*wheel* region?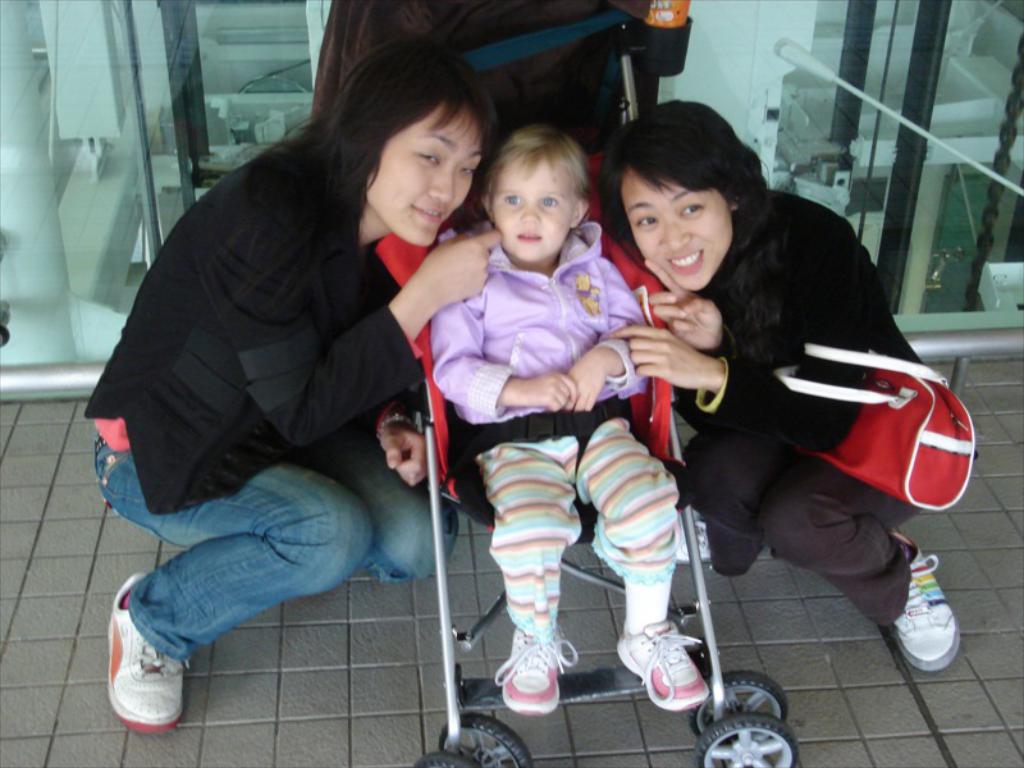
pyautogui.locateOnScreen(438, 714, 527, 767)
